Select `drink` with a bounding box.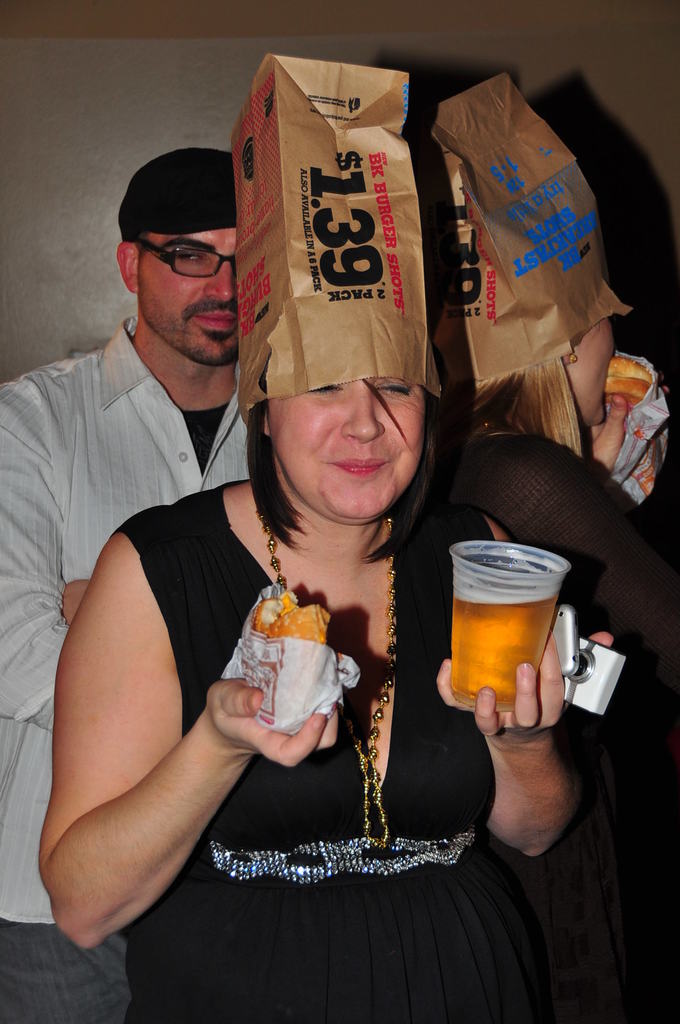
<bbox>453, 594, 565, 708</bbox>.
